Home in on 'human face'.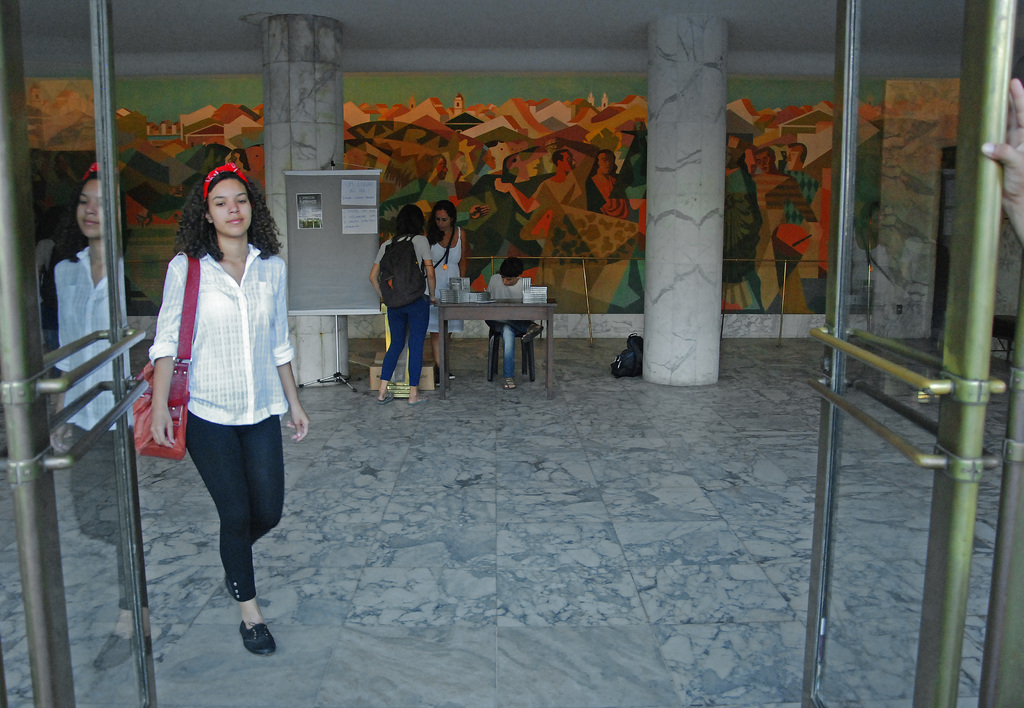
Homed in at box=[598, 152, 616, 173].
